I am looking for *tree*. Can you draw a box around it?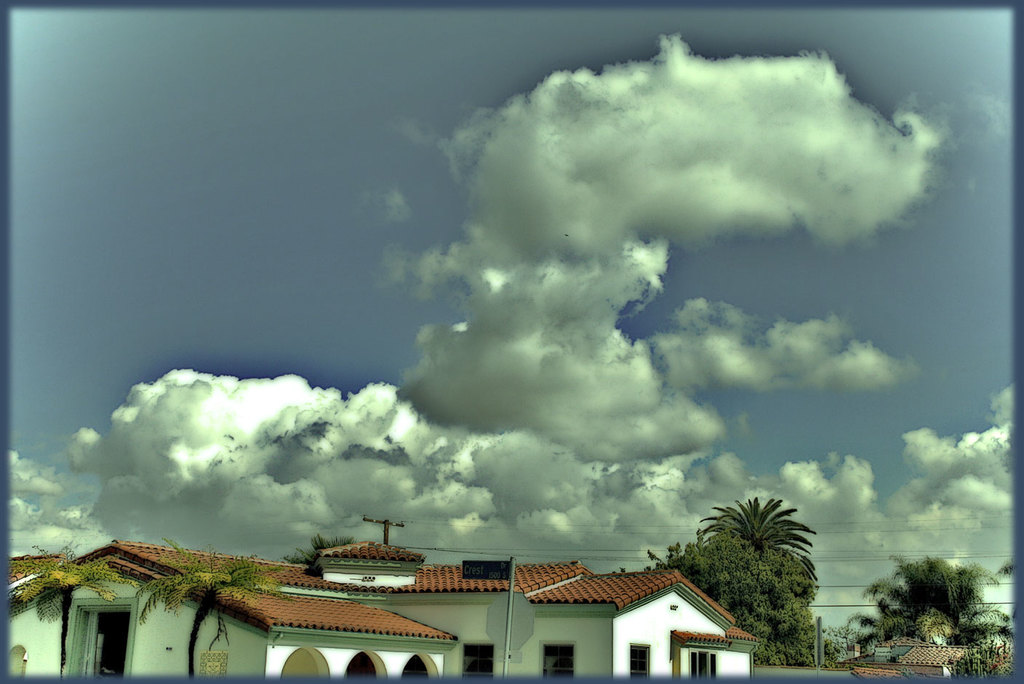
Sure, the bounding box is [843, 553, 1013, 658].
